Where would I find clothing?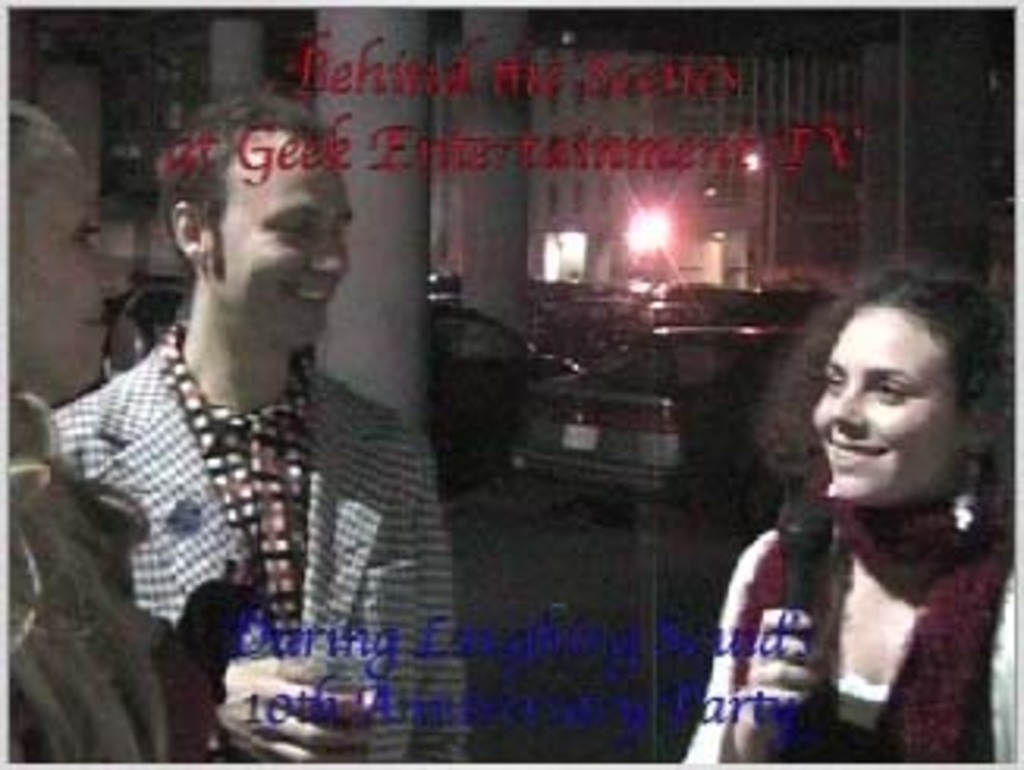
At crop(682, 493, 1021, 767).
